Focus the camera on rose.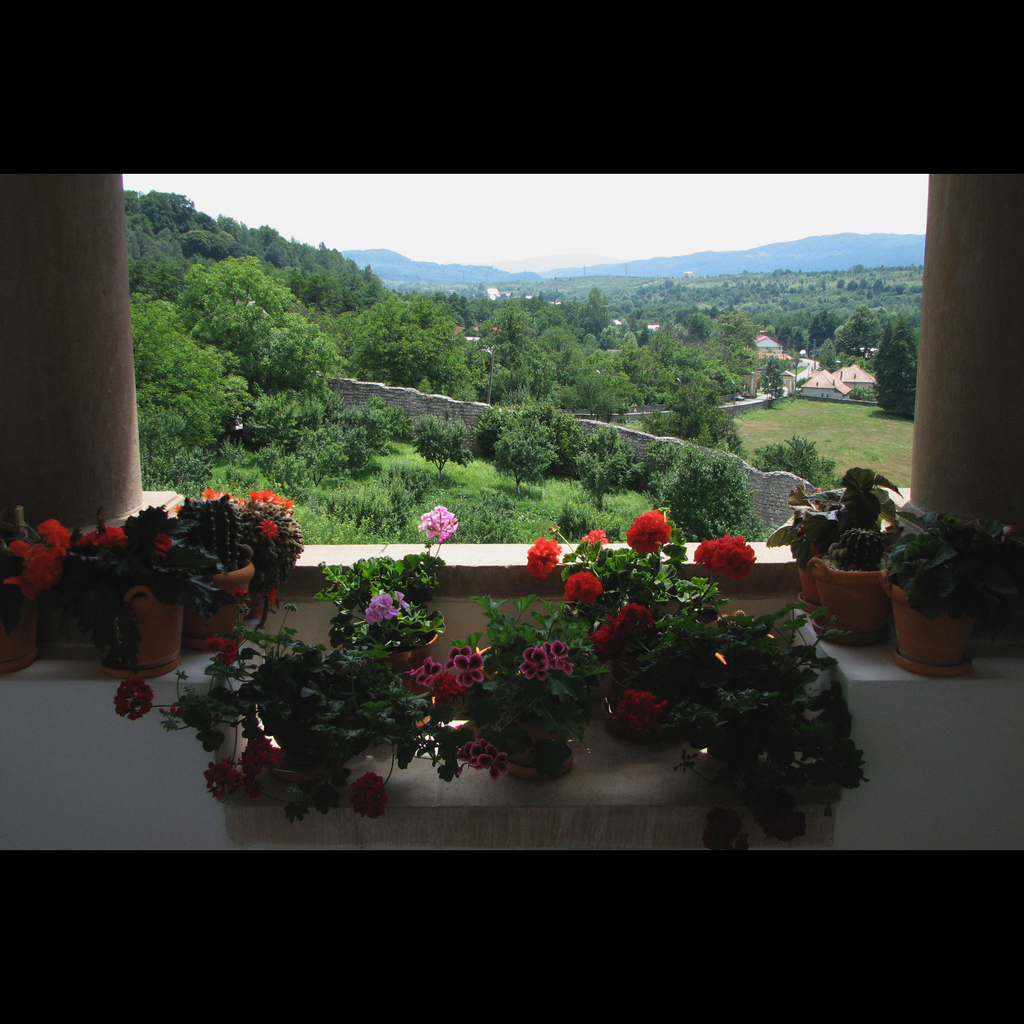
Focus region: [609,684,668,737].
